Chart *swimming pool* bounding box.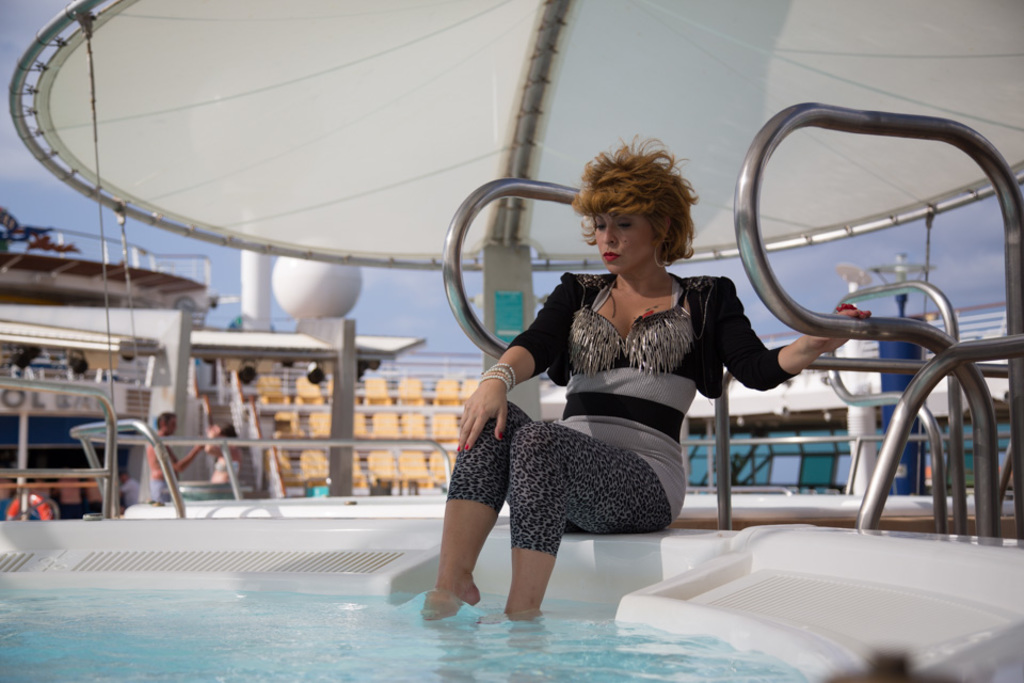
Charted: (x1=0, y1=570, x2=811, y2=682).
